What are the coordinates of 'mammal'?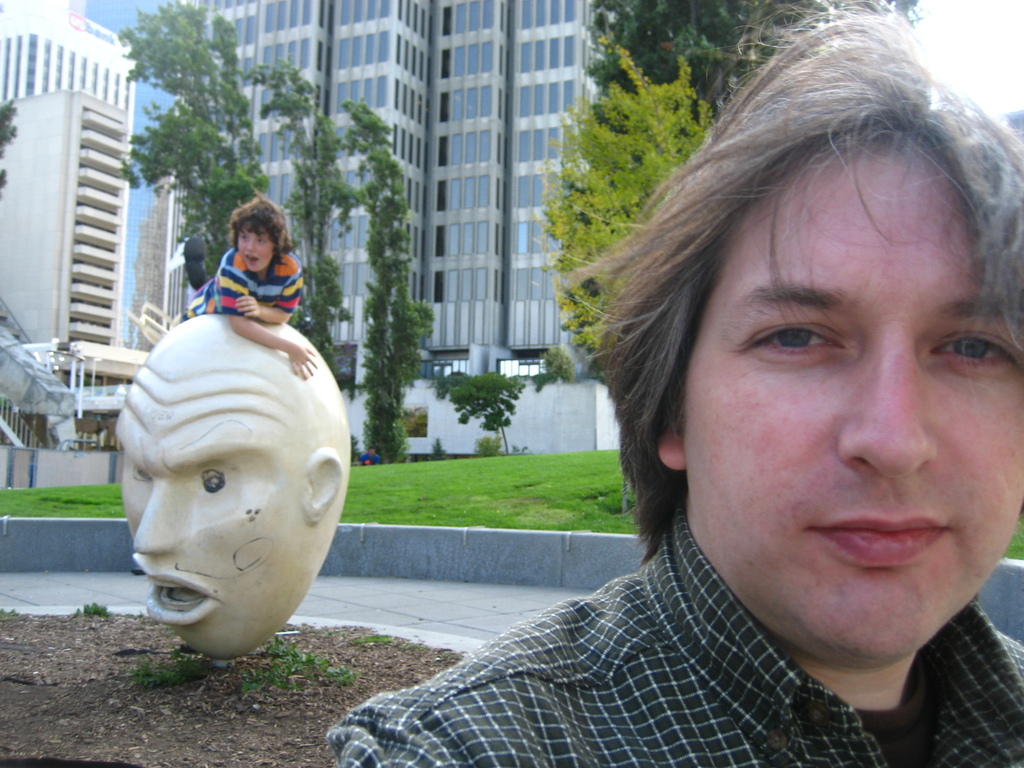
[left=403, top=2, right=1023, bottom=767].
